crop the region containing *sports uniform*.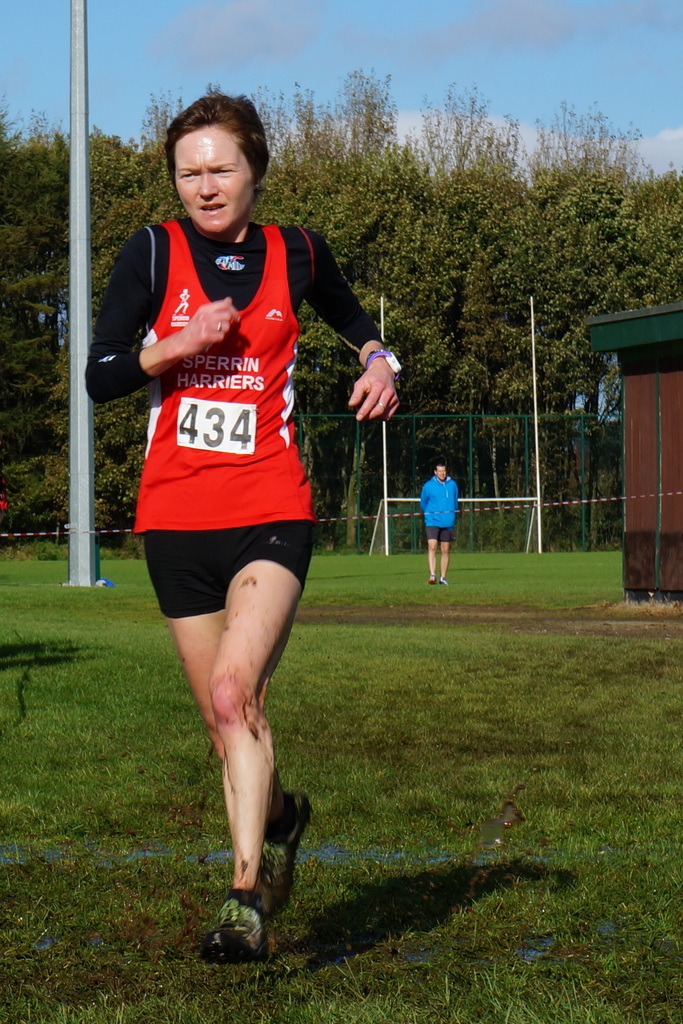
Crop region: 417, 473, 458, 540.
